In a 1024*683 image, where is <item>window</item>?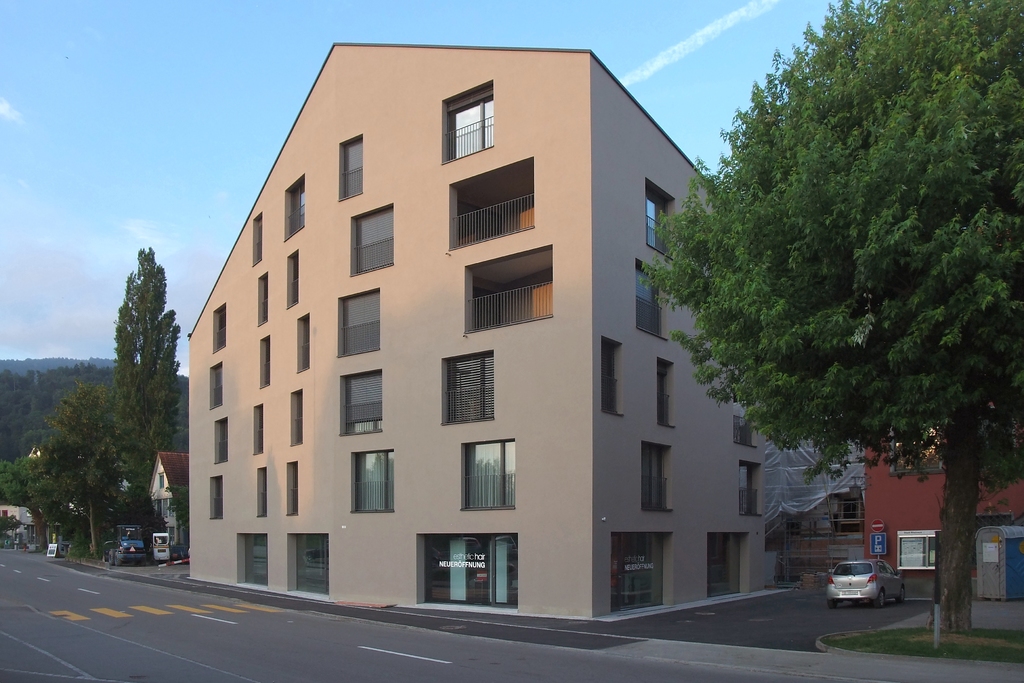
{"left": 249, "top": 397, "right": 264, "bottom": 454}.
